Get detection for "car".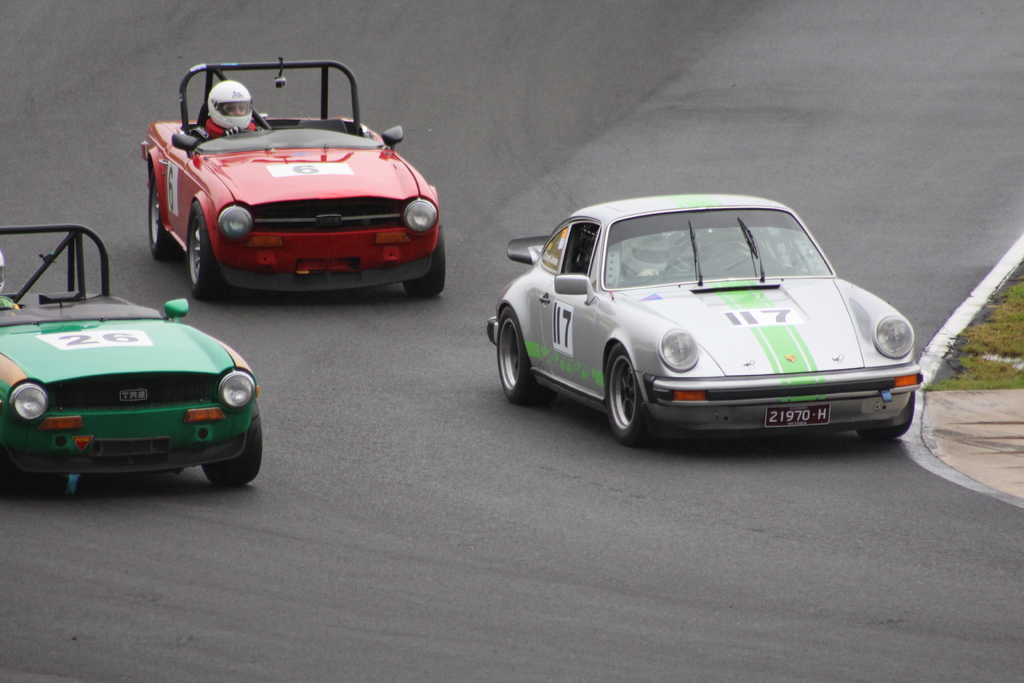
Detection: 0,224,263,491.
